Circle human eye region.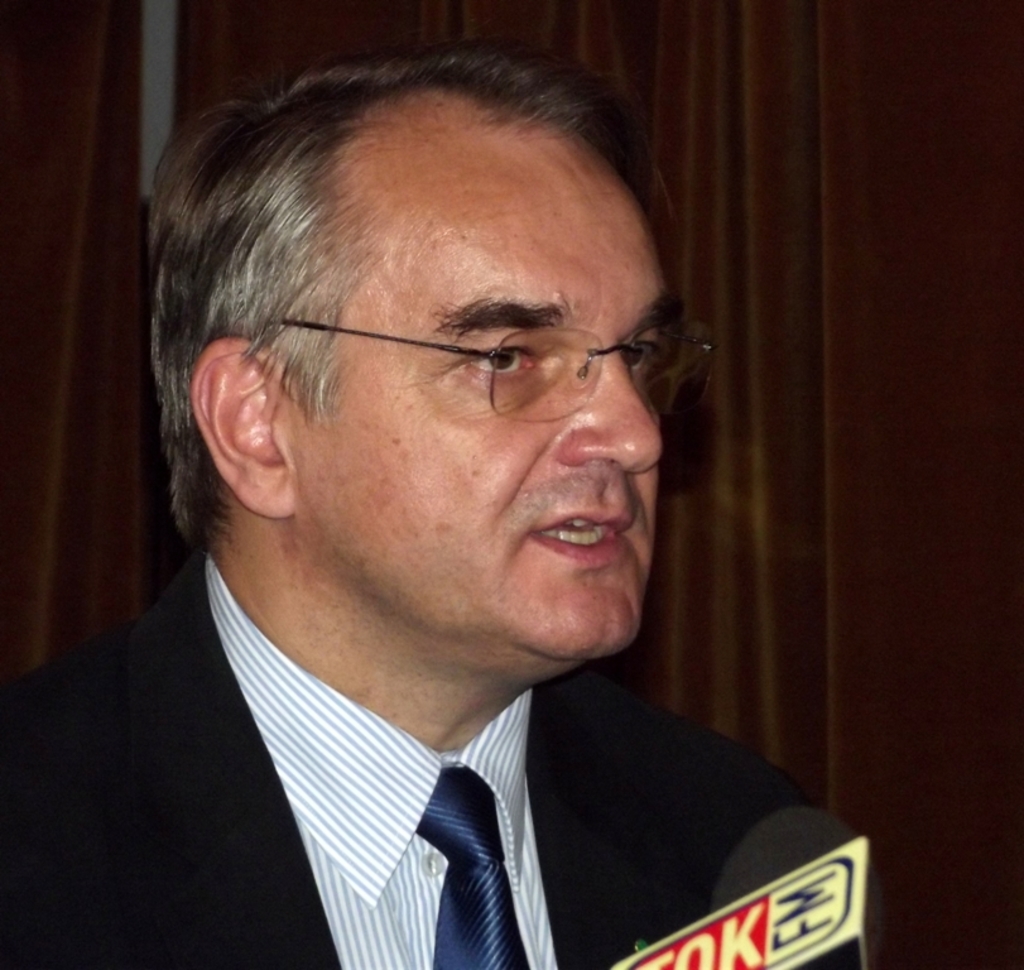
Region: box=[622, 337, 652, 383].
